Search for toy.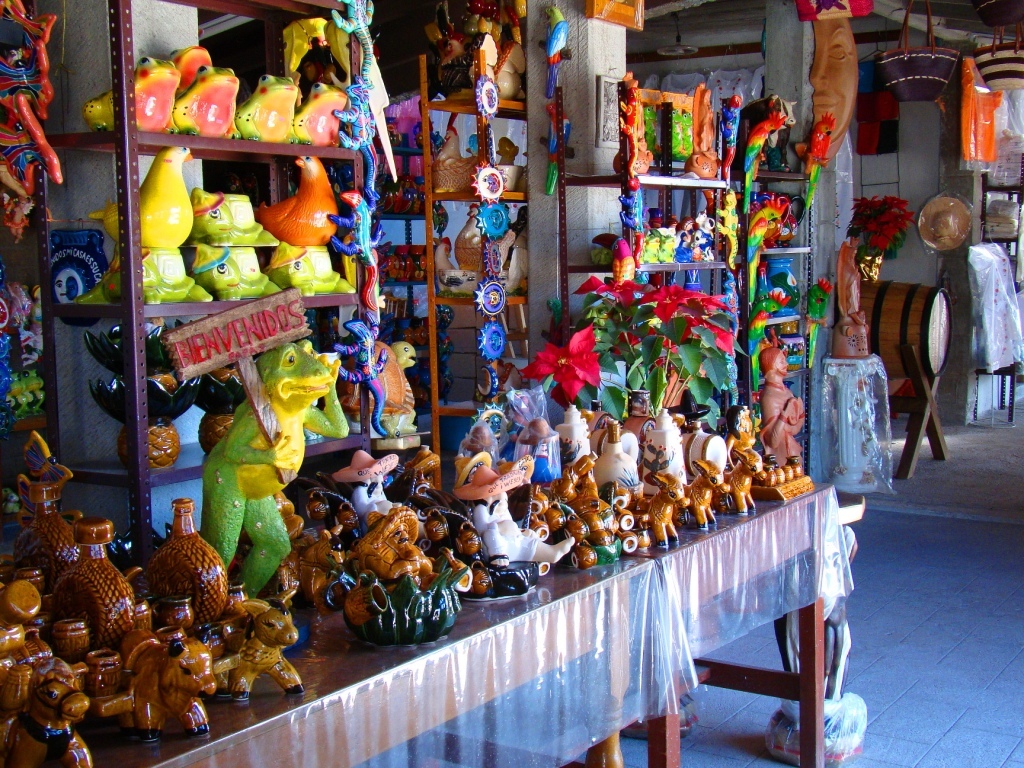
Found at 878,4,965,106.
